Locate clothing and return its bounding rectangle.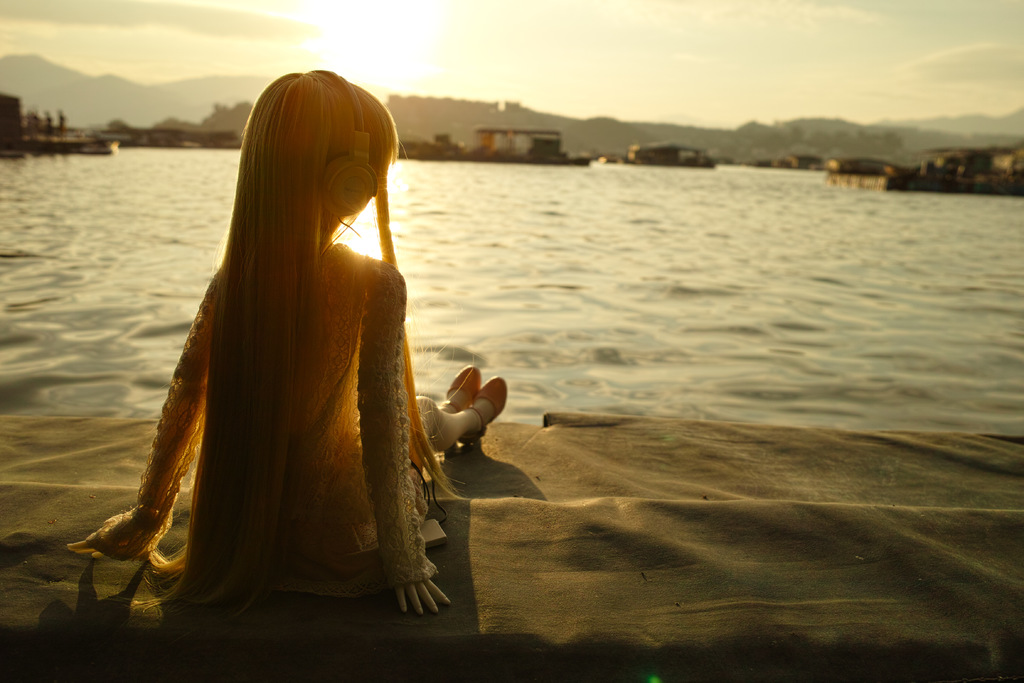
bbox=(96, 243, 440, 604).
